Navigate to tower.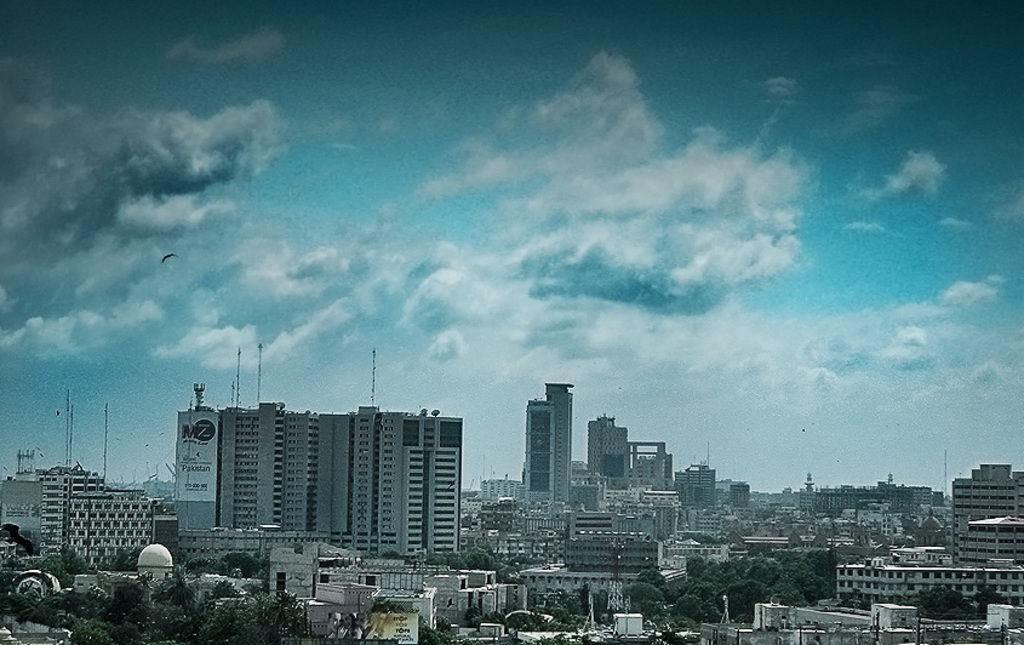
Navigation target: 953:472:1023:589.
